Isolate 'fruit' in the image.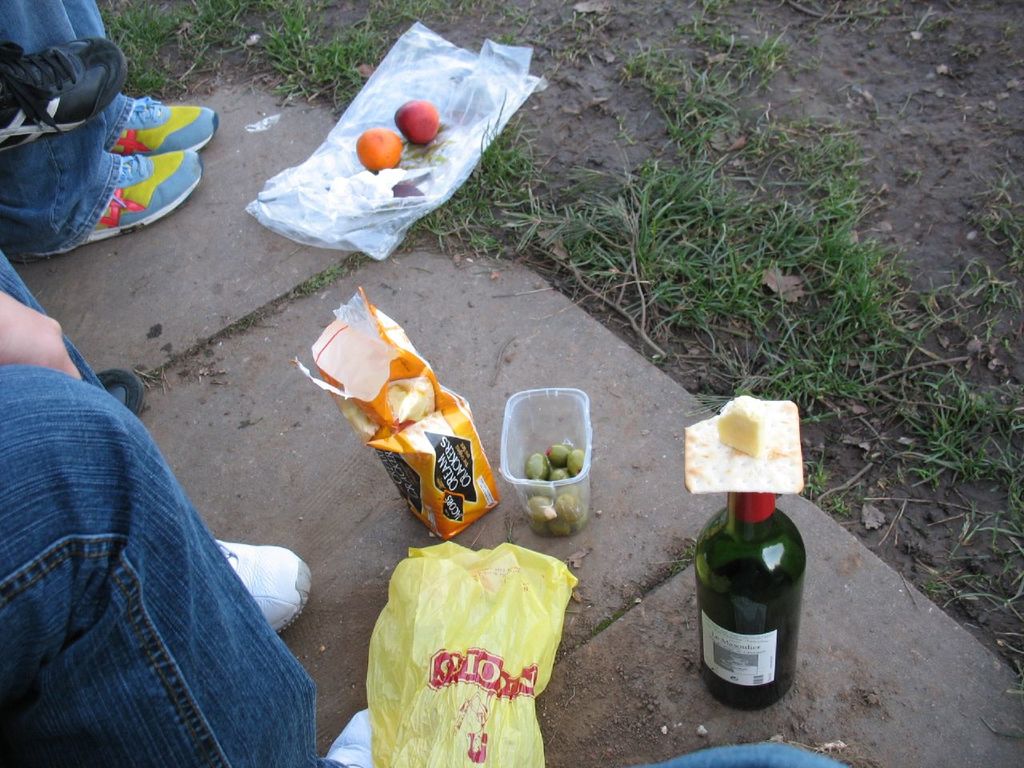
Isolated region: Rect(398, 101, 439, 145).
